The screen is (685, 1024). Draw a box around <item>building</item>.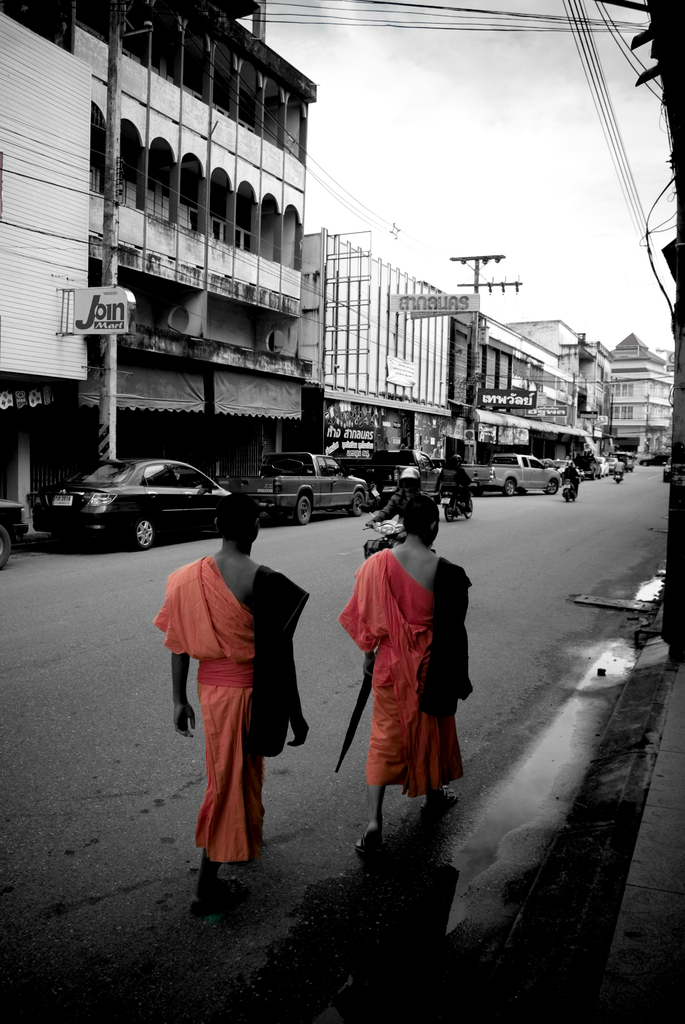
[x1=565, y1=334, x2=677, y2=465].
